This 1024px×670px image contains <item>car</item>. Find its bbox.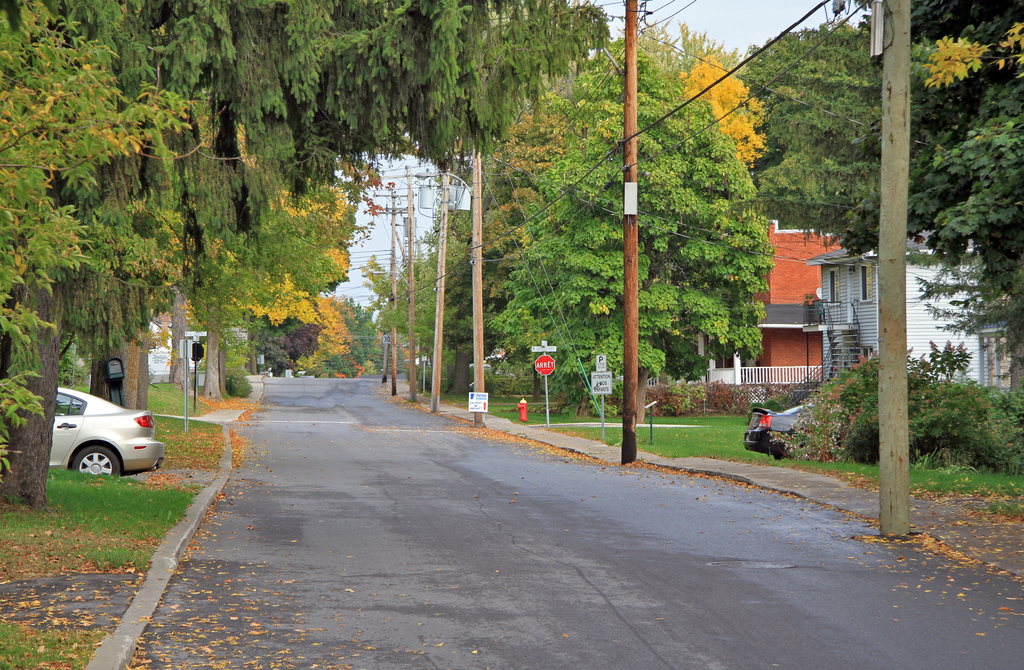
crop(743, 404, 840, 461).
